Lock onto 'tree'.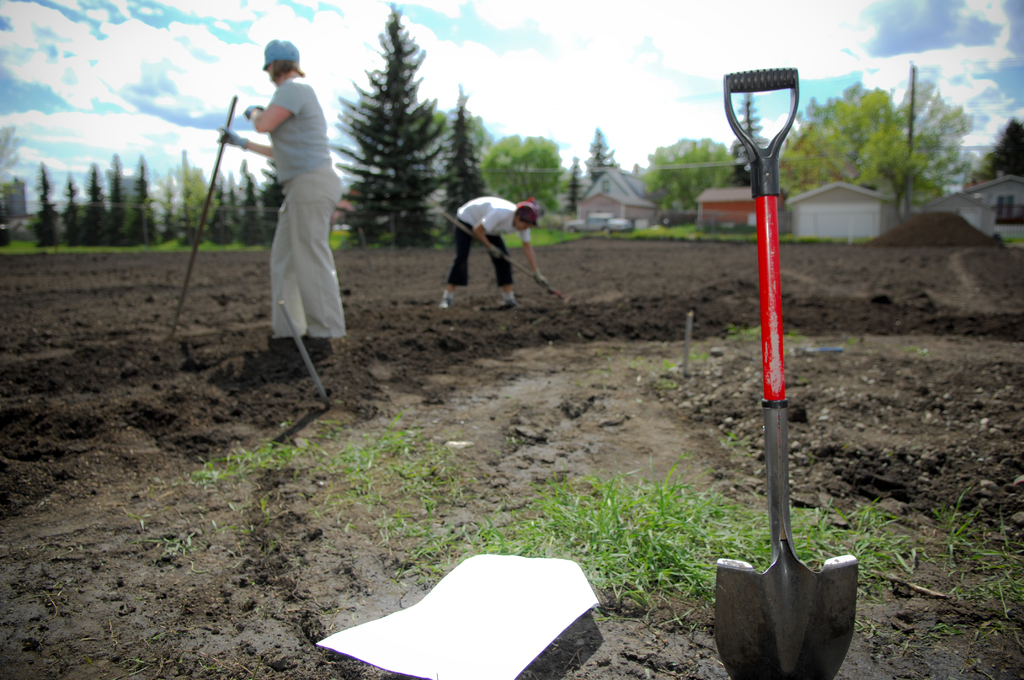
Locked: x1=570 y1=126 x2=617 y2=180.
